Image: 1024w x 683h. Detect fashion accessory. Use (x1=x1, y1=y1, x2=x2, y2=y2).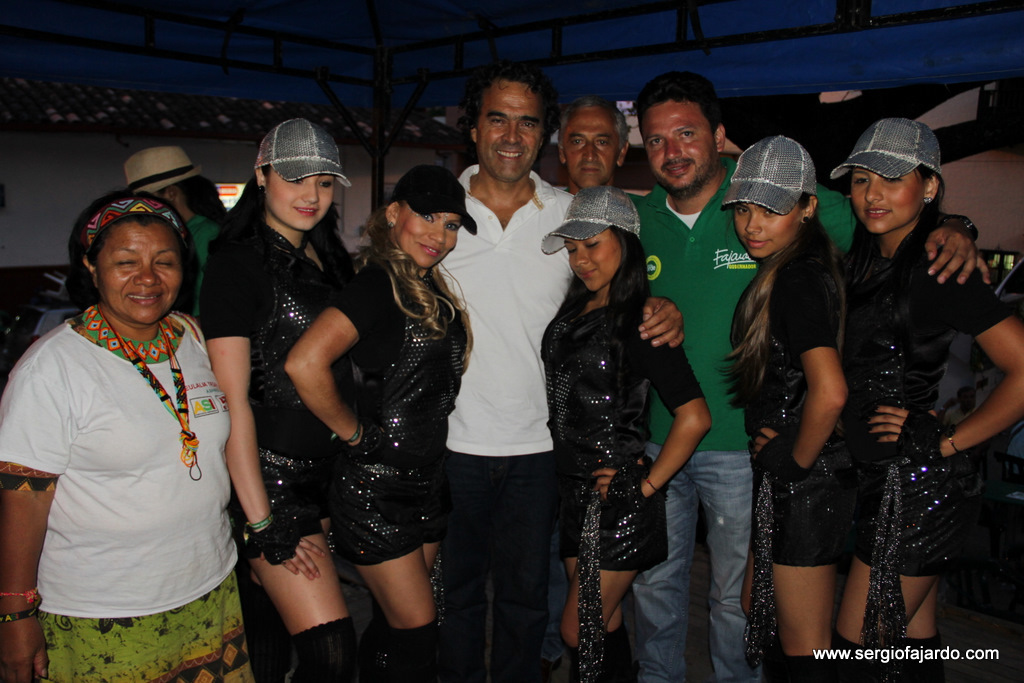
(x1=253, y1=112, x2=355, y2=183).
